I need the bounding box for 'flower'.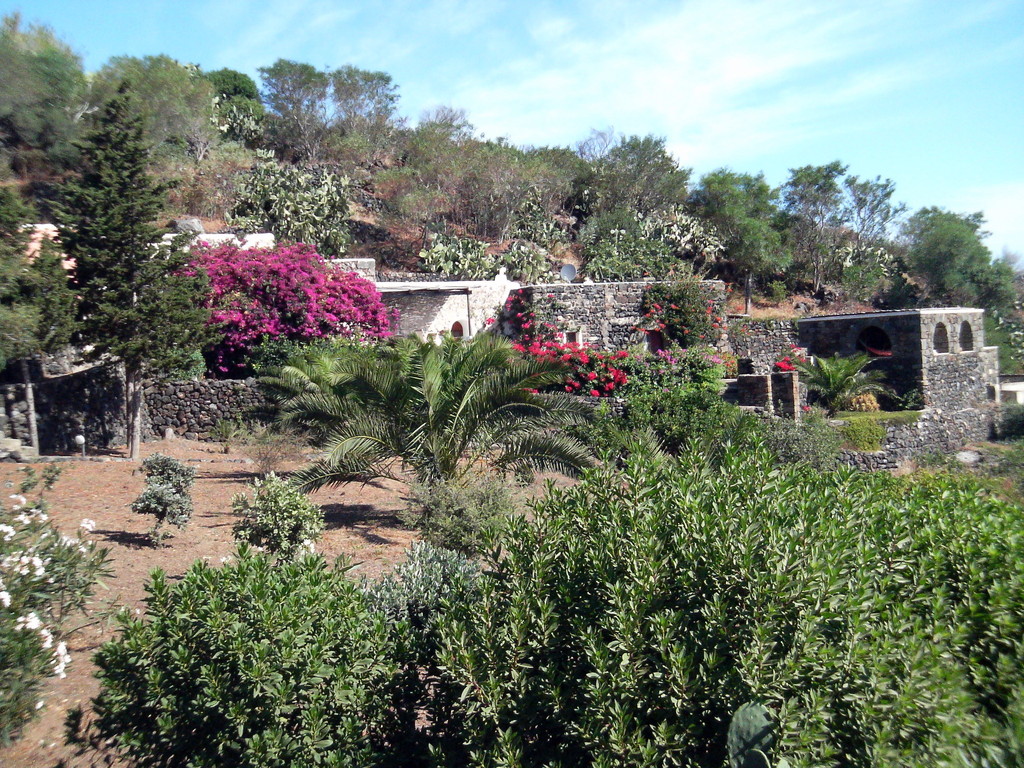
Here it is: {"left": 12, "top": 494, "right": 28, "bottom": 507}.
